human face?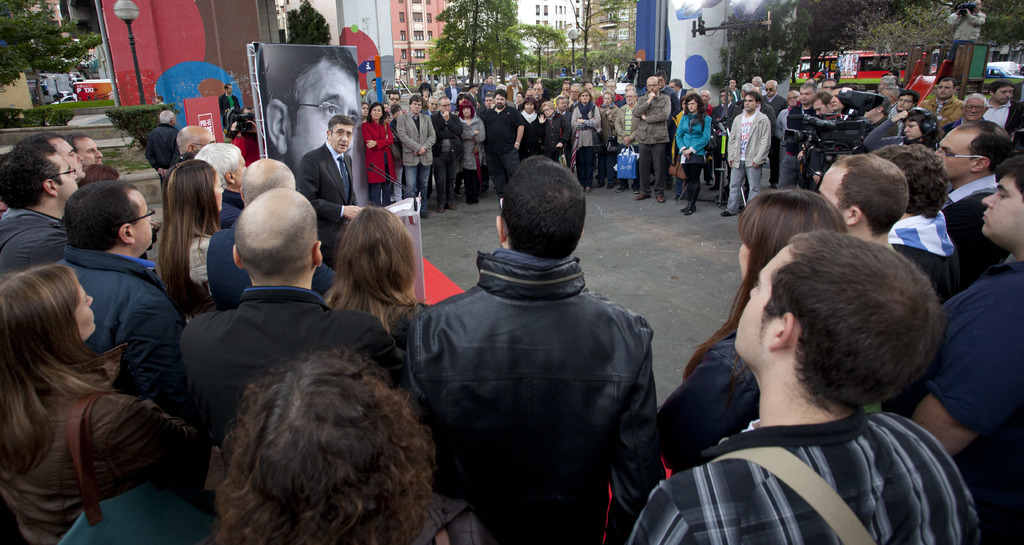
(785, 90, 798, 104)
